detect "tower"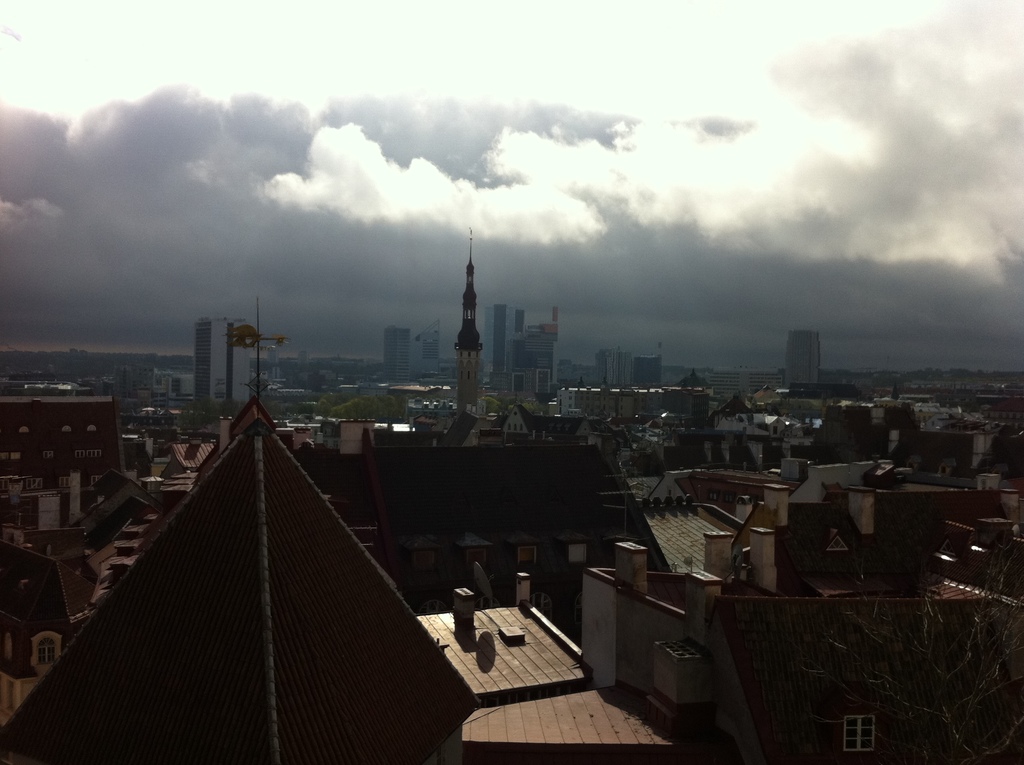
384 329 409 387
